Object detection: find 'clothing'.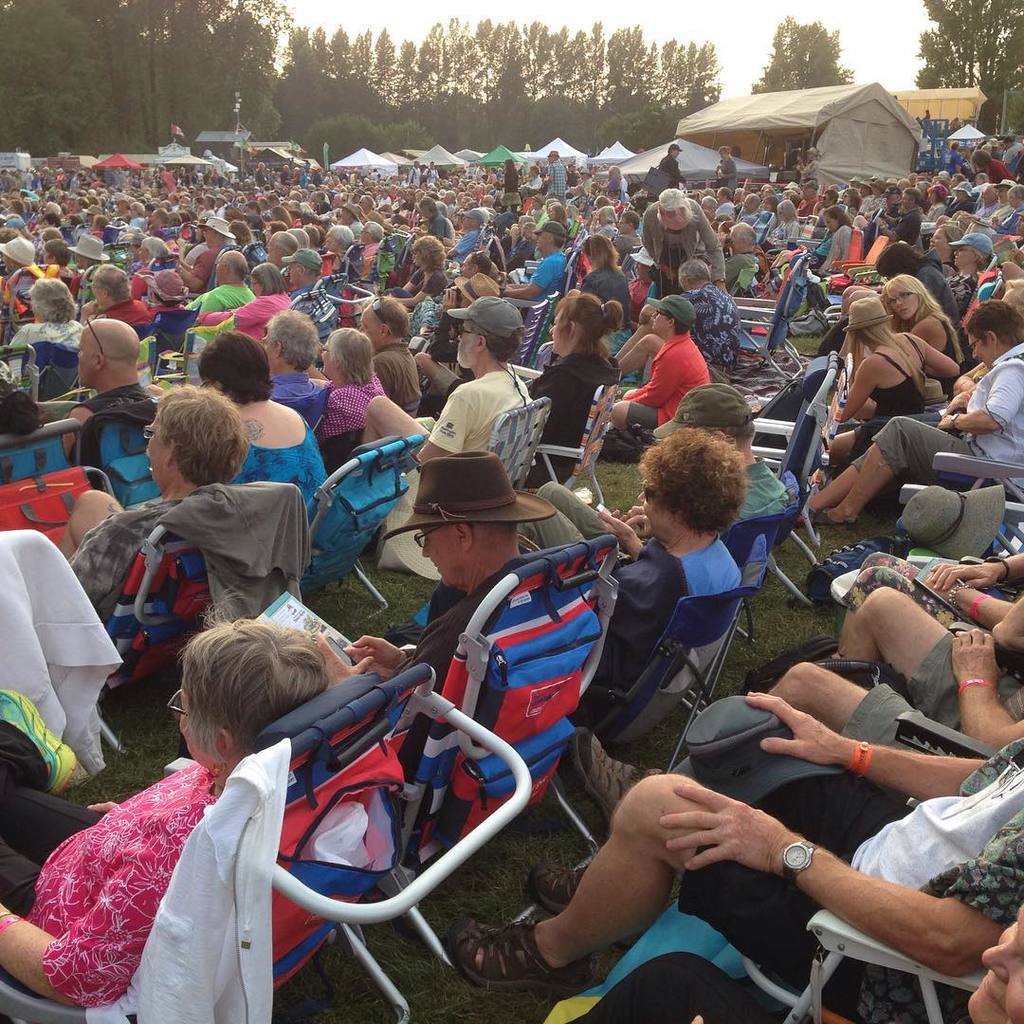
{"left": 843, "top": 738, "right": 1023, "bottom": 922}.
